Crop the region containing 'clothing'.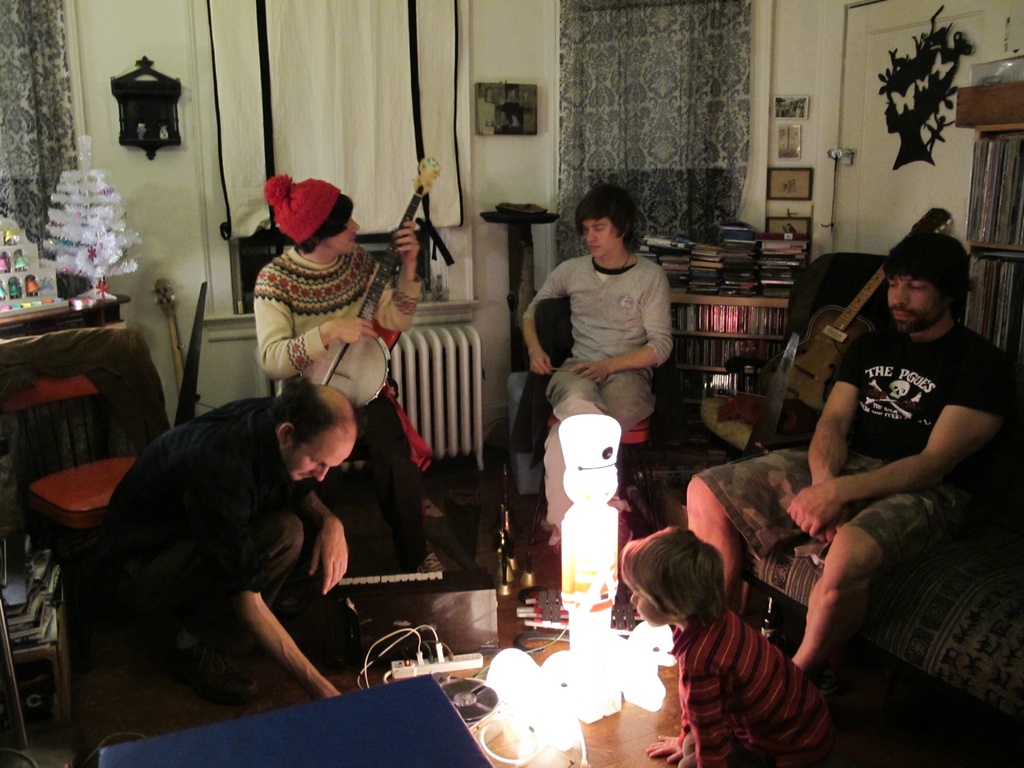
Crop region: l=695, t=323, r=1018, b=570.
